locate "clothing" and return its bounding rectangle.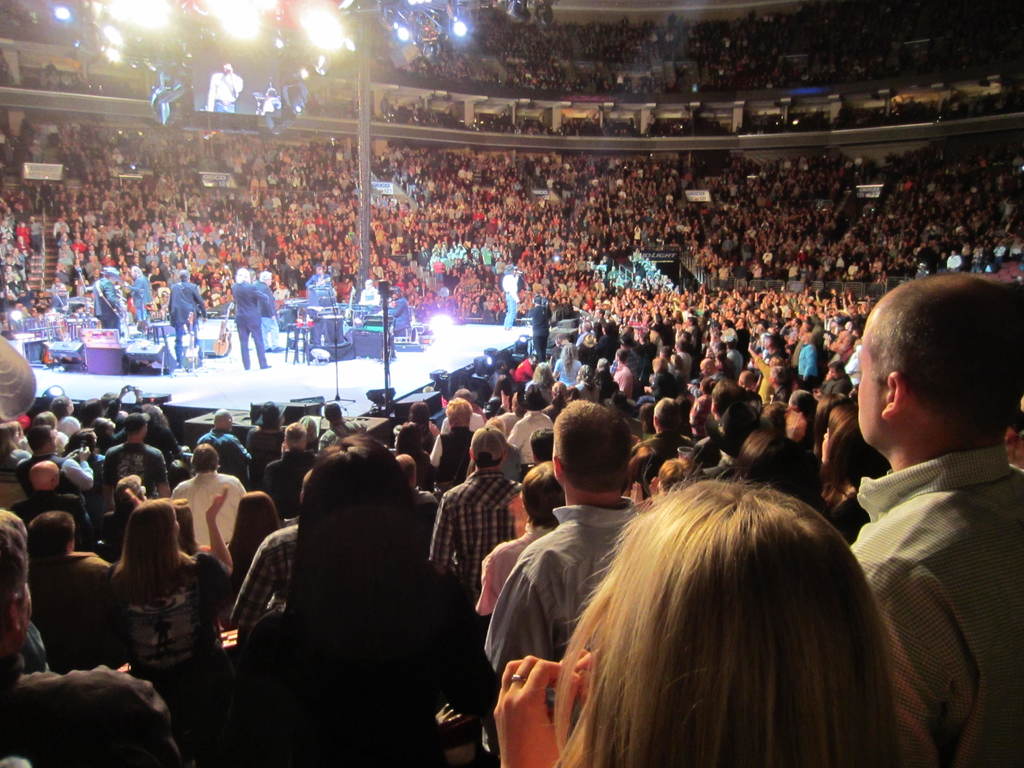
[481,503,640,752].
